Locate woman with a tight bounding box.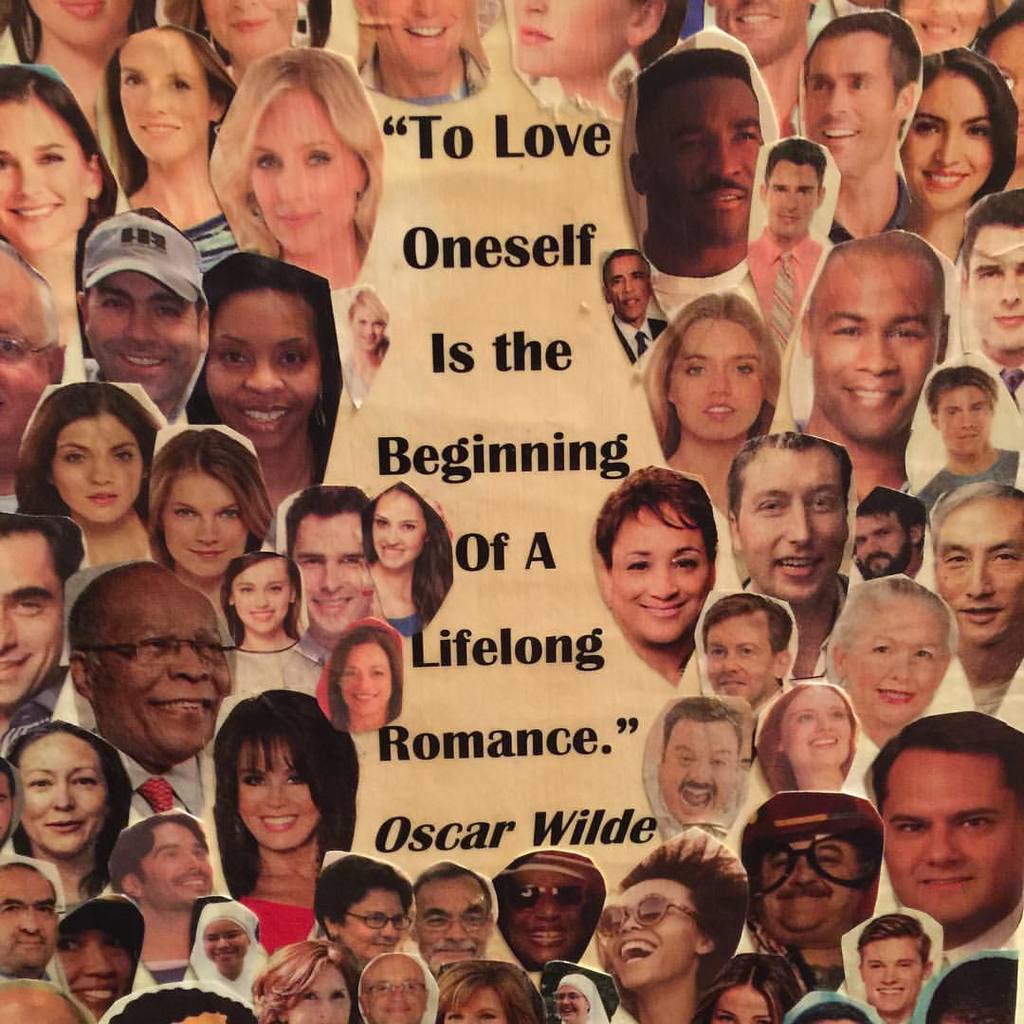
[322, 850, 412, 954].
